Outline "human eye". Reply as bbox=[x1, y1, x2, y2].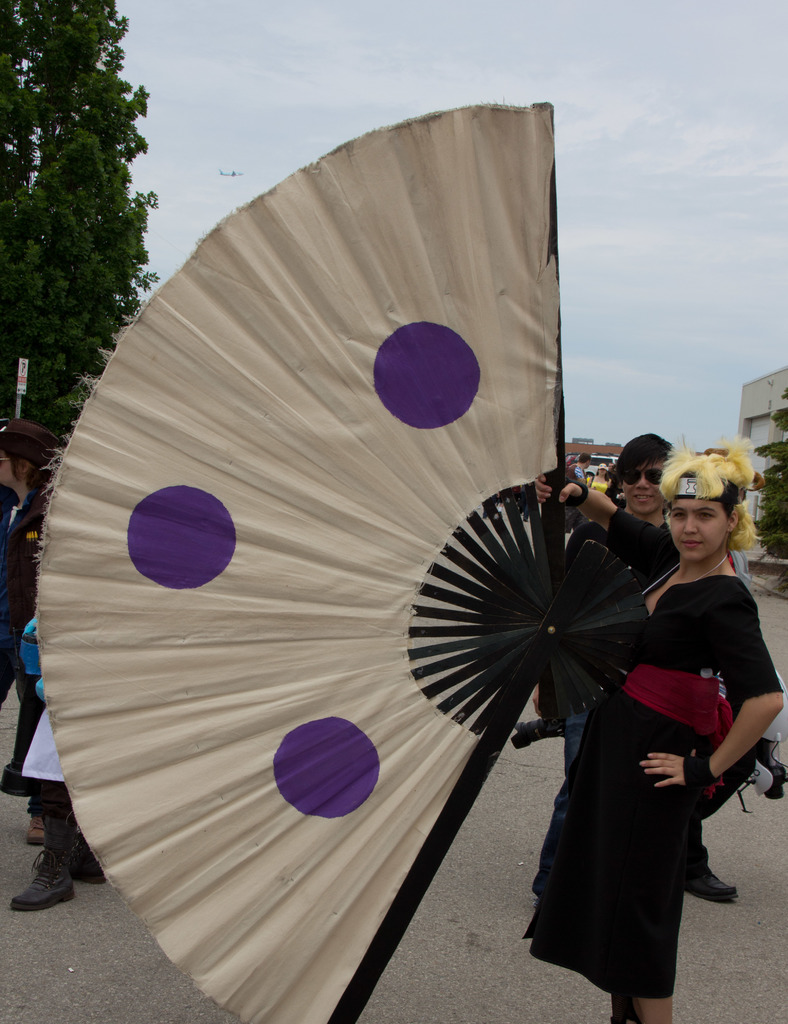
bbox=[697, 506, 716, 524].
